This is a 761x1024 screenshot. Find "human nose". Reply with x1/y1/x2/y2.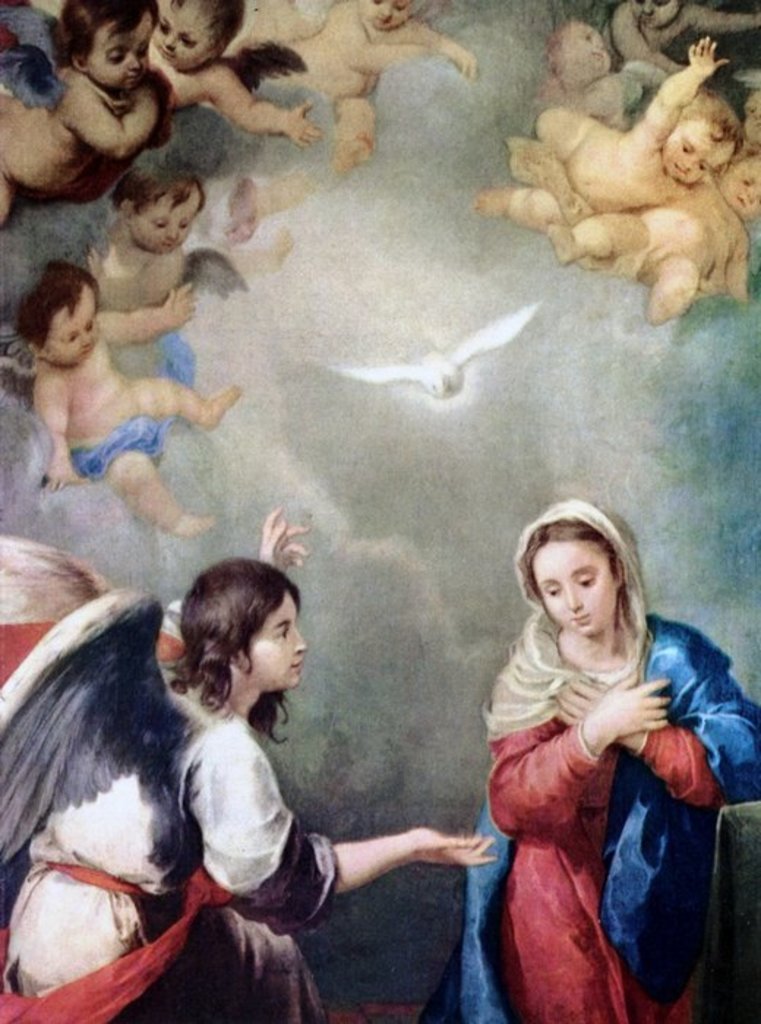
162/32/177/45.
